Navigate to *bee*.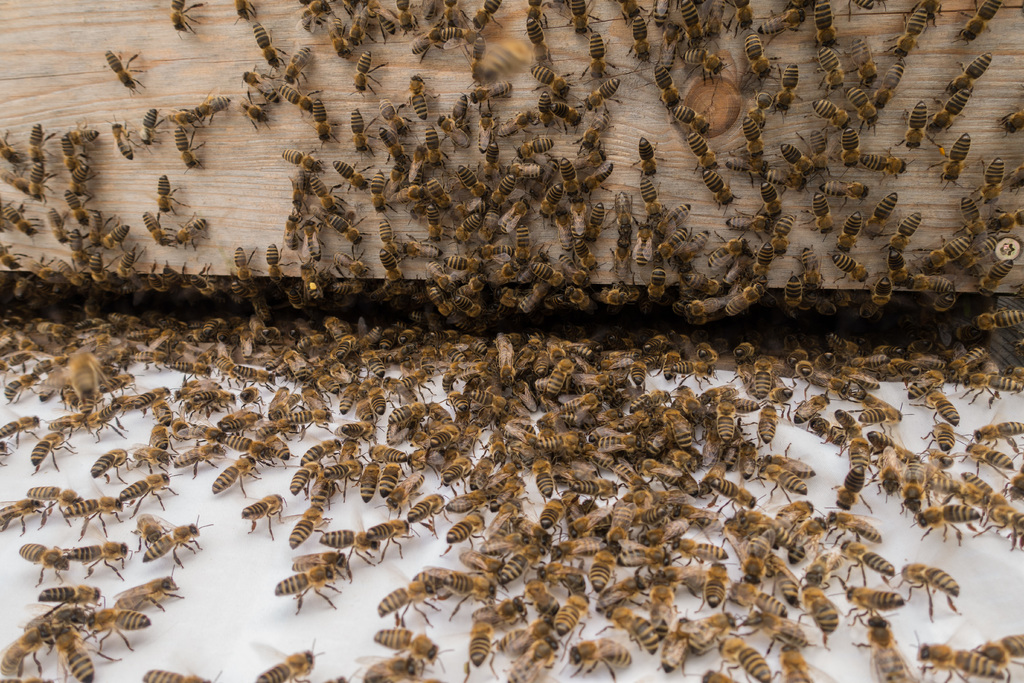
Navigation target: crop(963, 467, 996, 506).
